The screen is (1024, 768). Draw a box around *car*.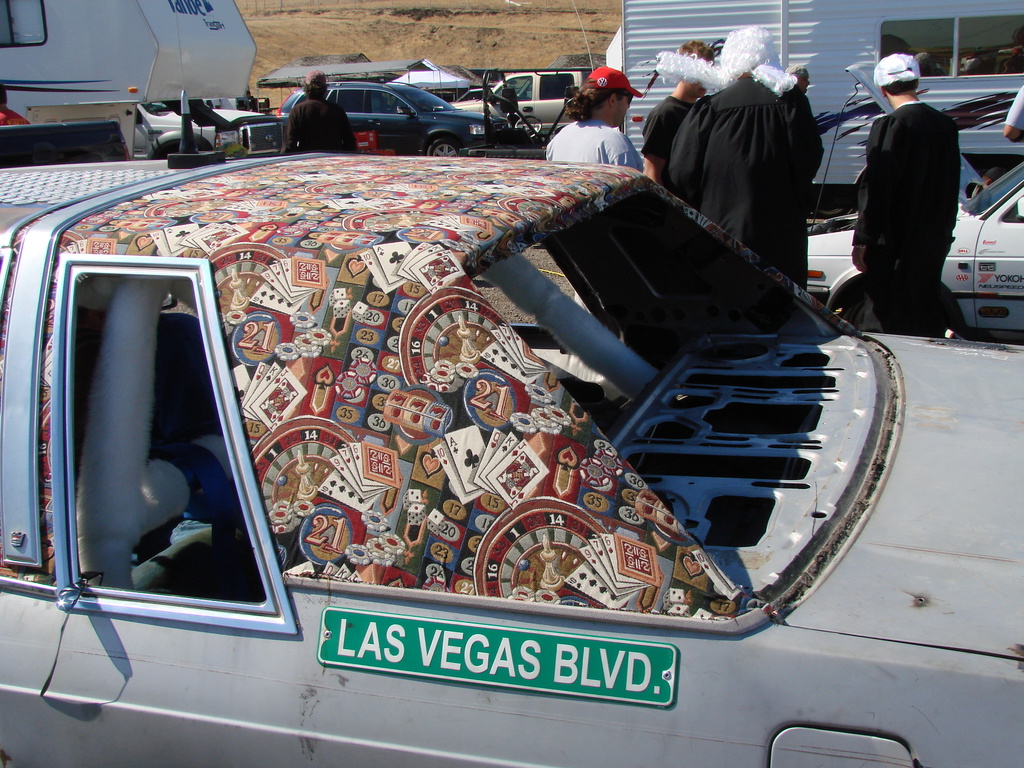
bbox=(451, 65, 592, 125).
